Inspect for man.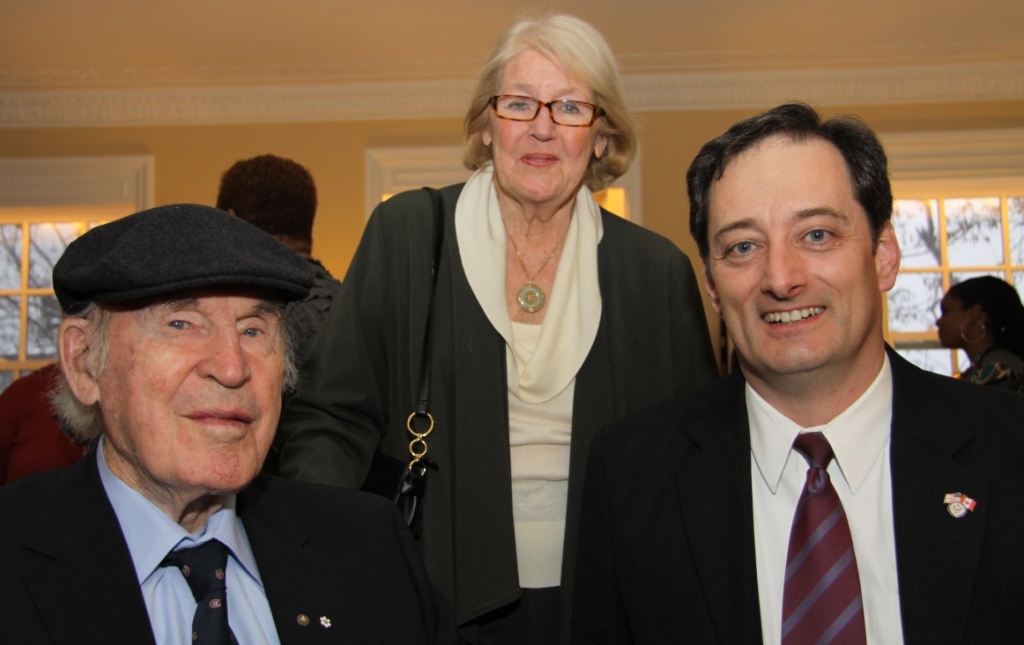
Inspection: l=601, t=116, r=1012, b=644.
